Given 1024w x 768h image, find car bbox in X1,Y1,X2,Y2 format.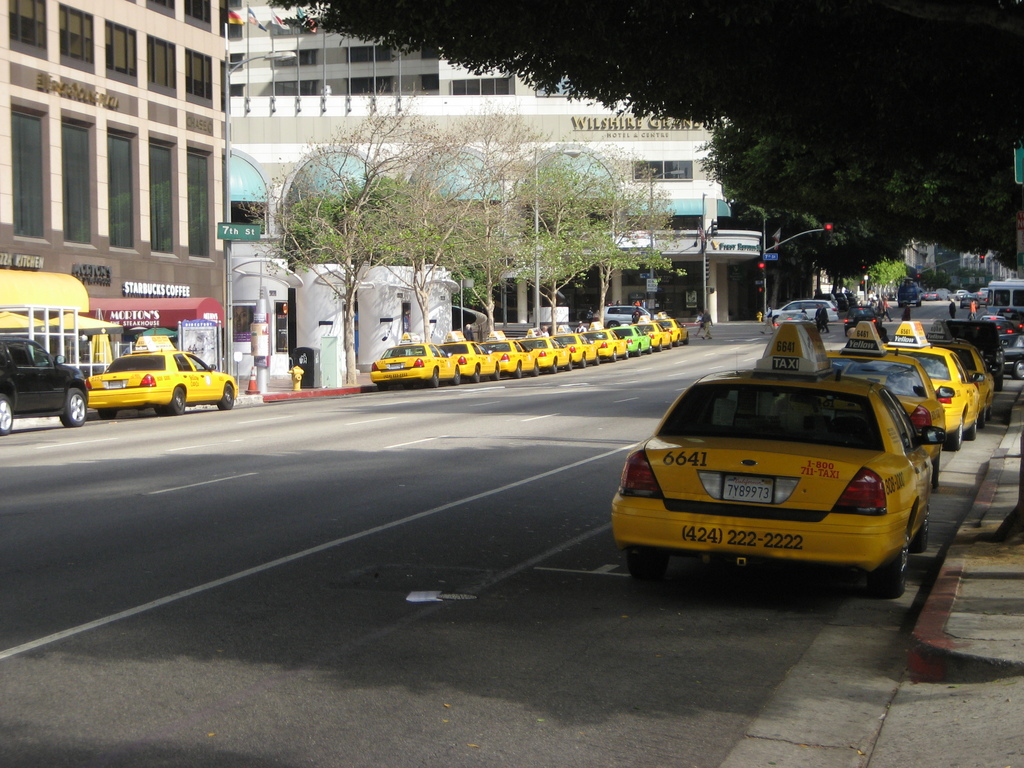
595,330,634,358.
